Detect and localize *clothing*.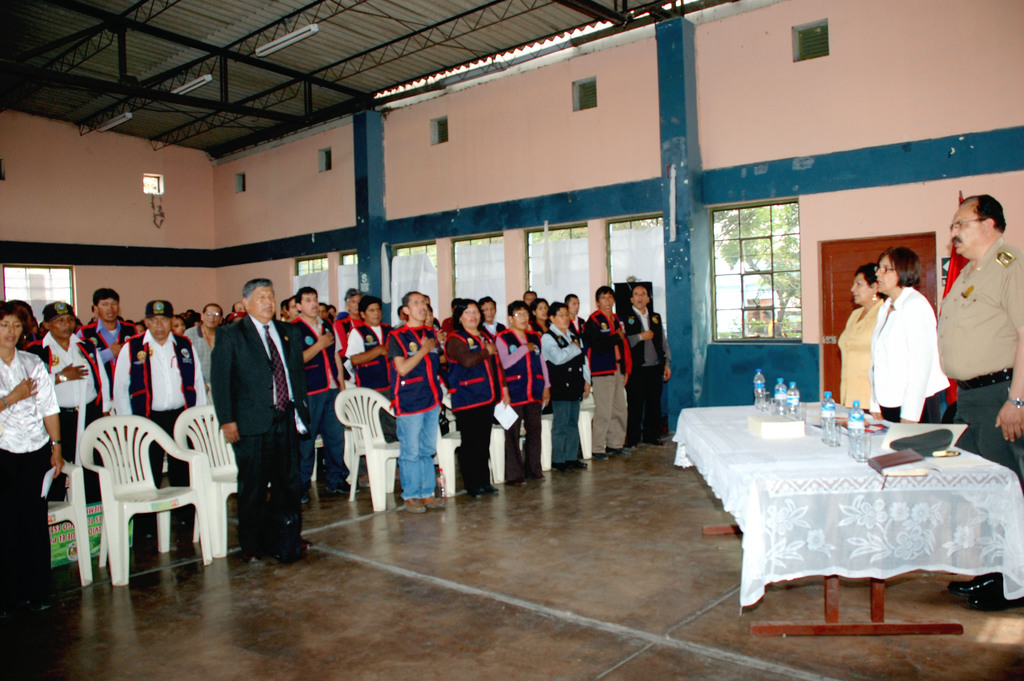
Localized at bbox(874, 272, 966, 425).
